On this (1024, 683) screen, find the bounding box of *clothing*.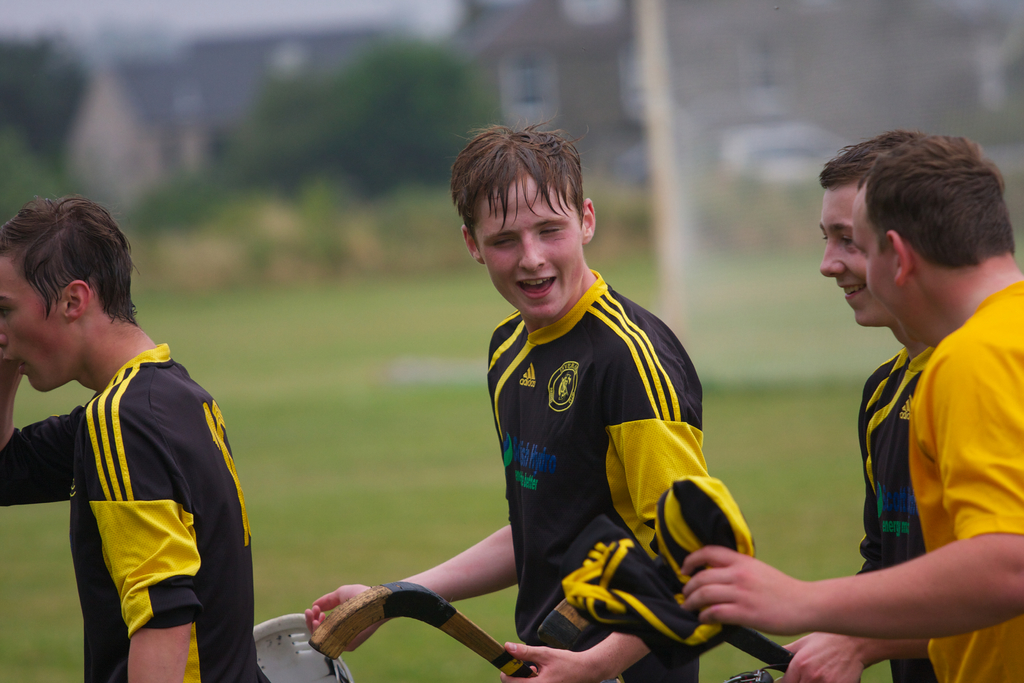
Bounding box: x1=487, y1=269, x2=760, y2=682.
